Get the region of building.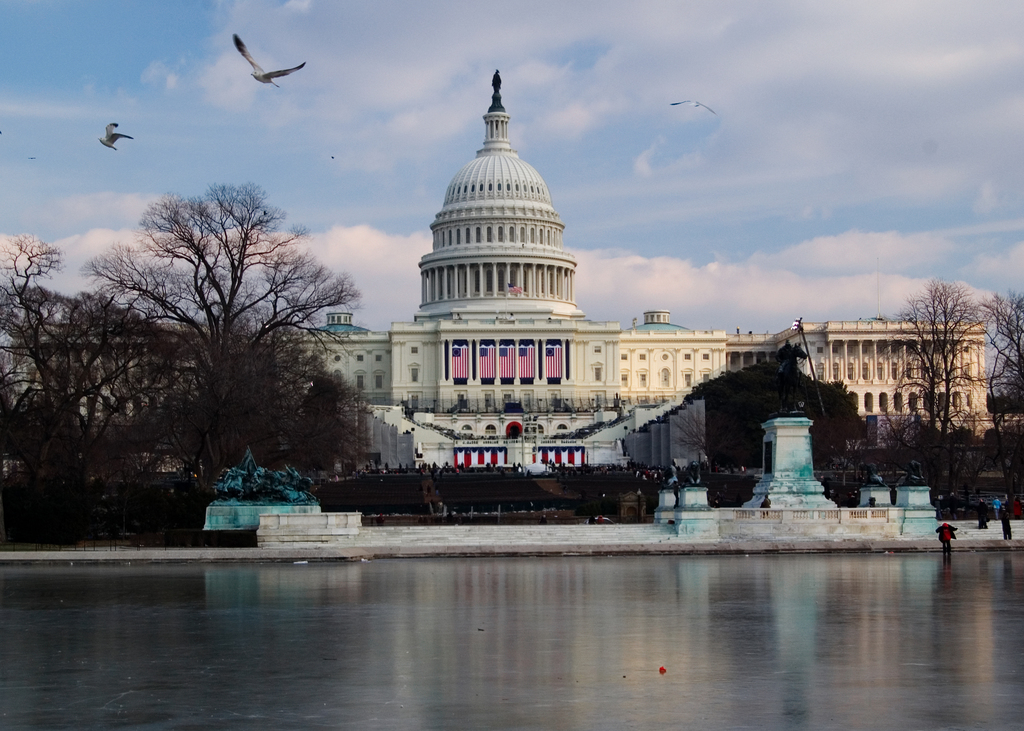
(0, 70, 994, 473).
